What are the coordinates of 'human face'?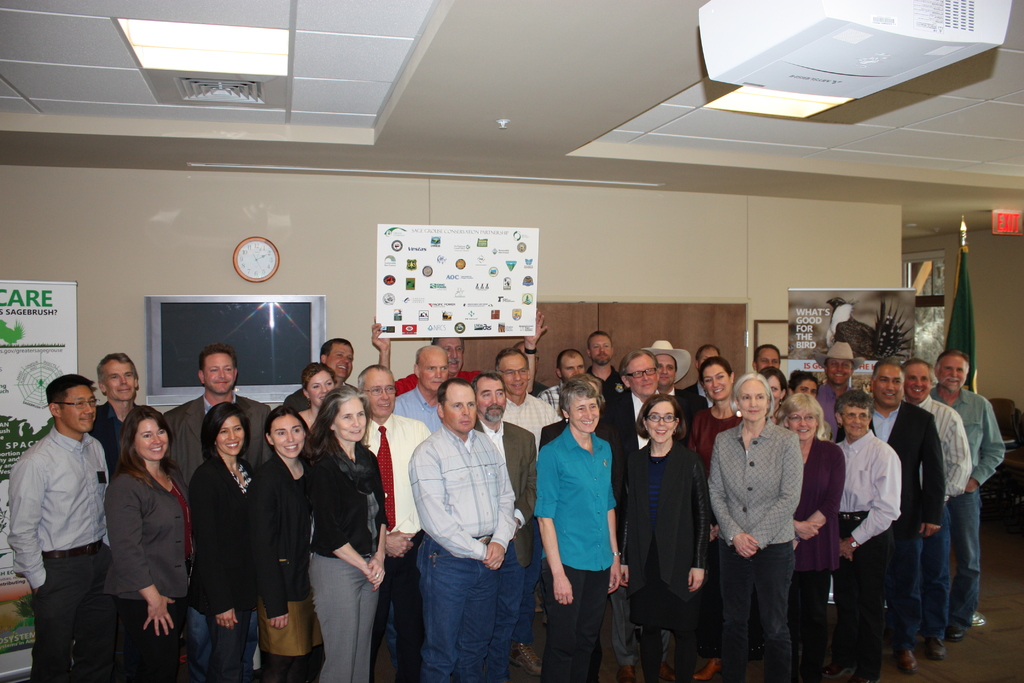
x1=698, y1=345, x2=716, y2=368.
